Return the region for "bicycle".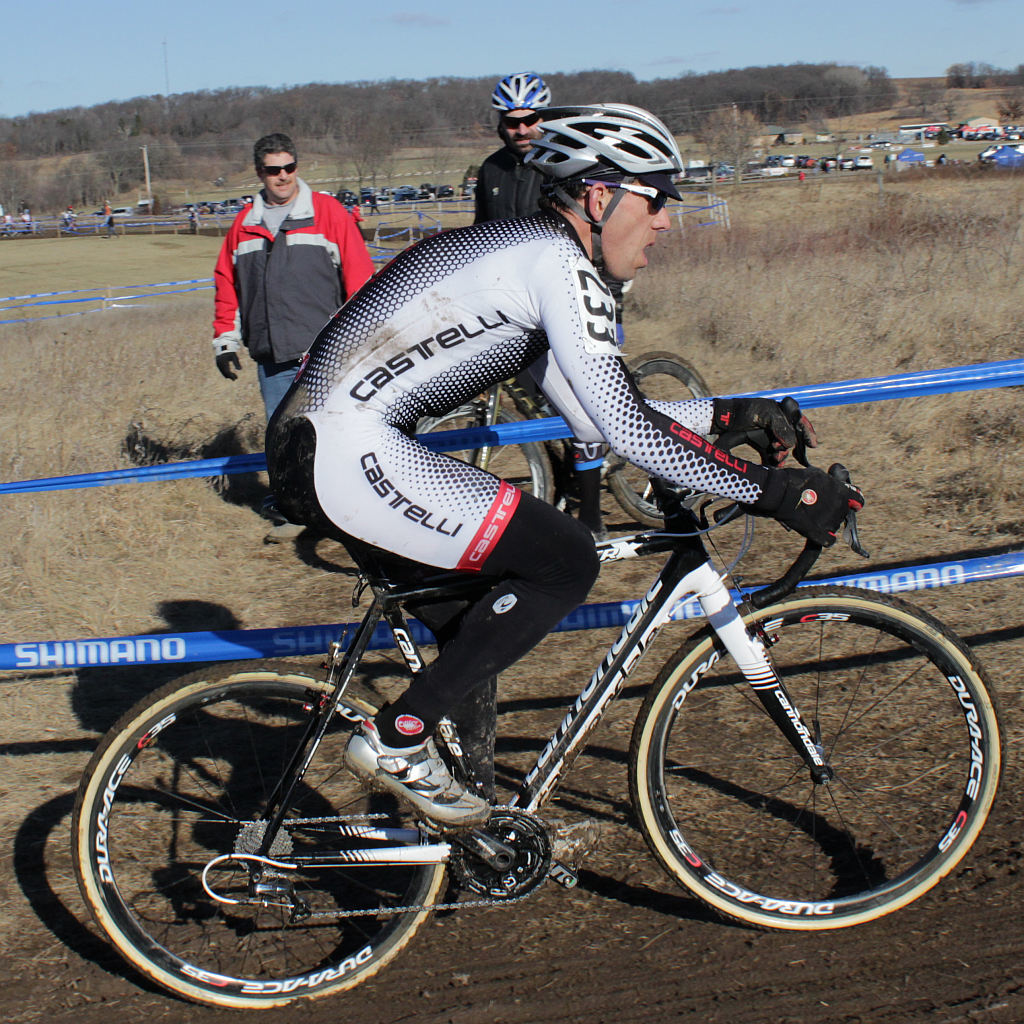
47 388 1004 993.
